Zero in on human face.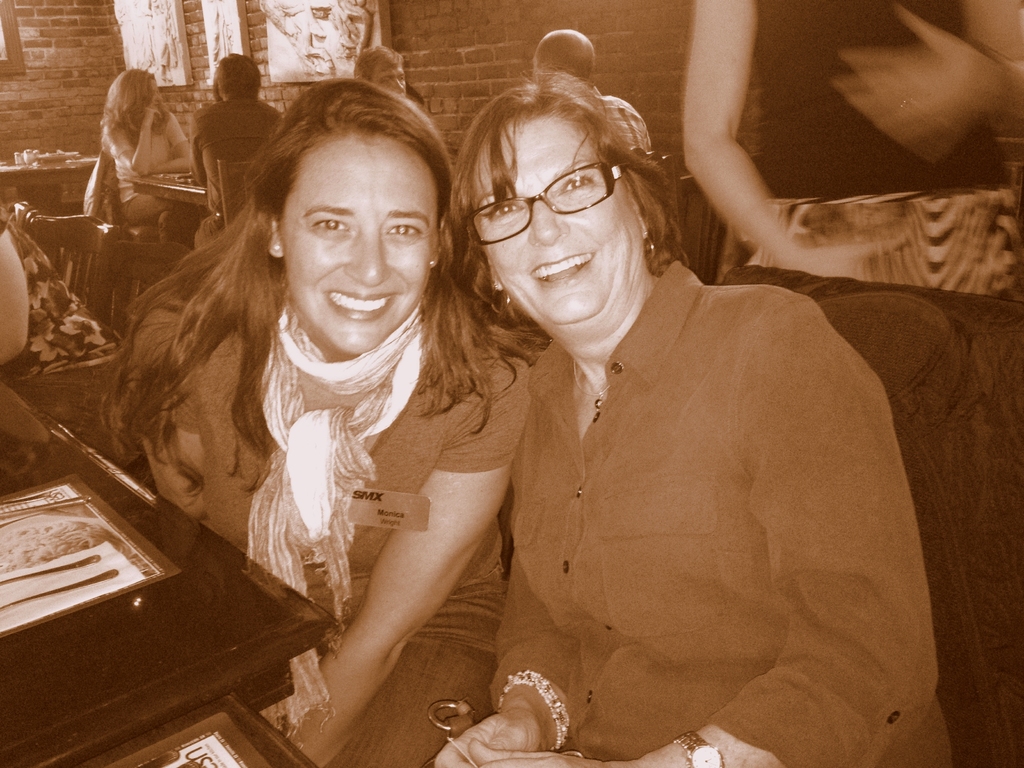
Zeroed in: l=375, t=63, r=413, b=98.
